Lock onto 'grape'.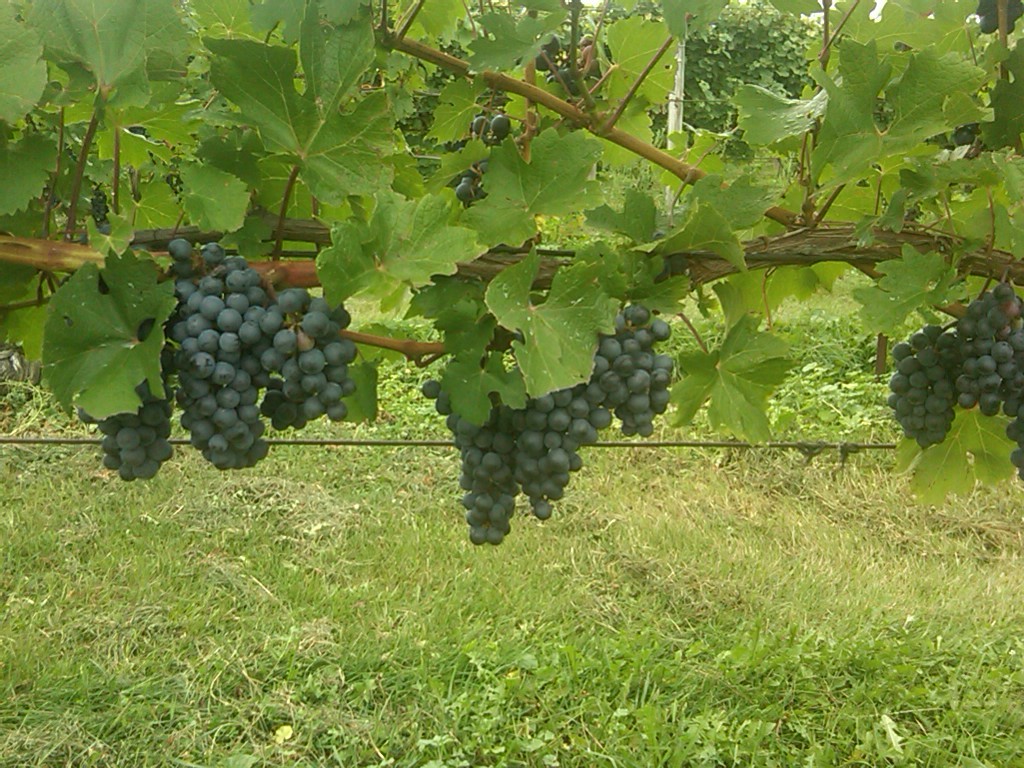
Locked: select_region(544, 35, 560, 52).
